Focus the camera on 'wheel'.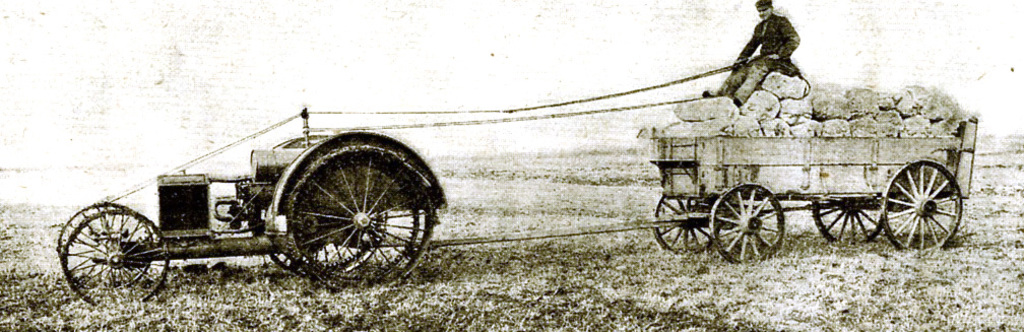
Focus region: bbox=(268, 205, 419, 270).
